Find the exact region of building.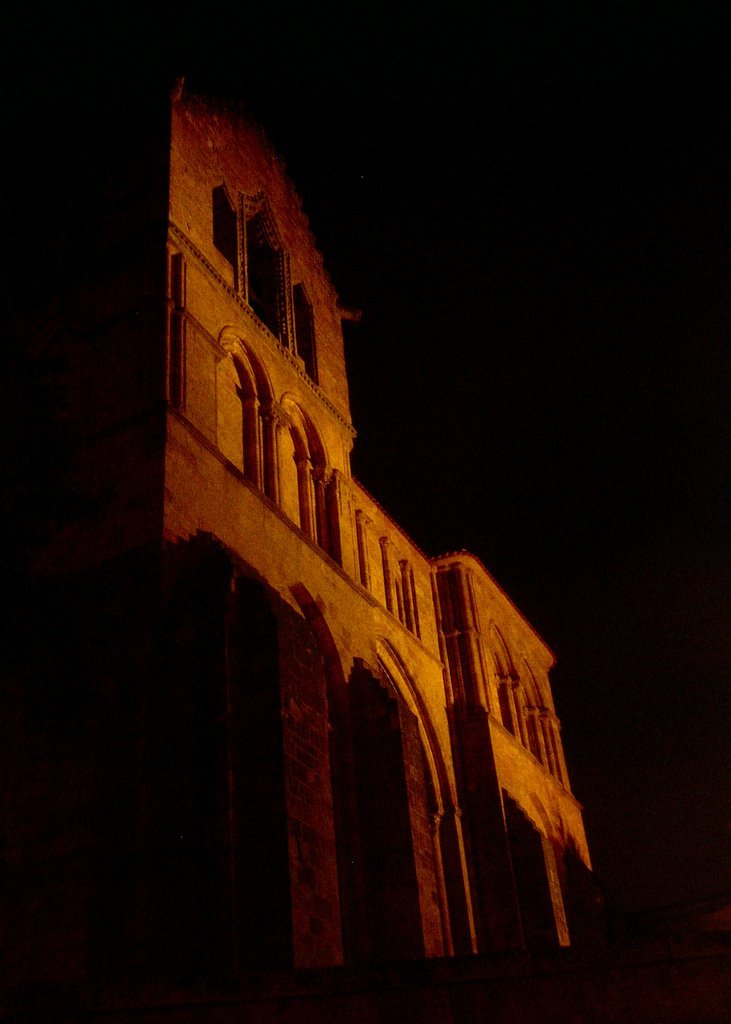
Exact region: Rect(162, 76, 601, 973).
